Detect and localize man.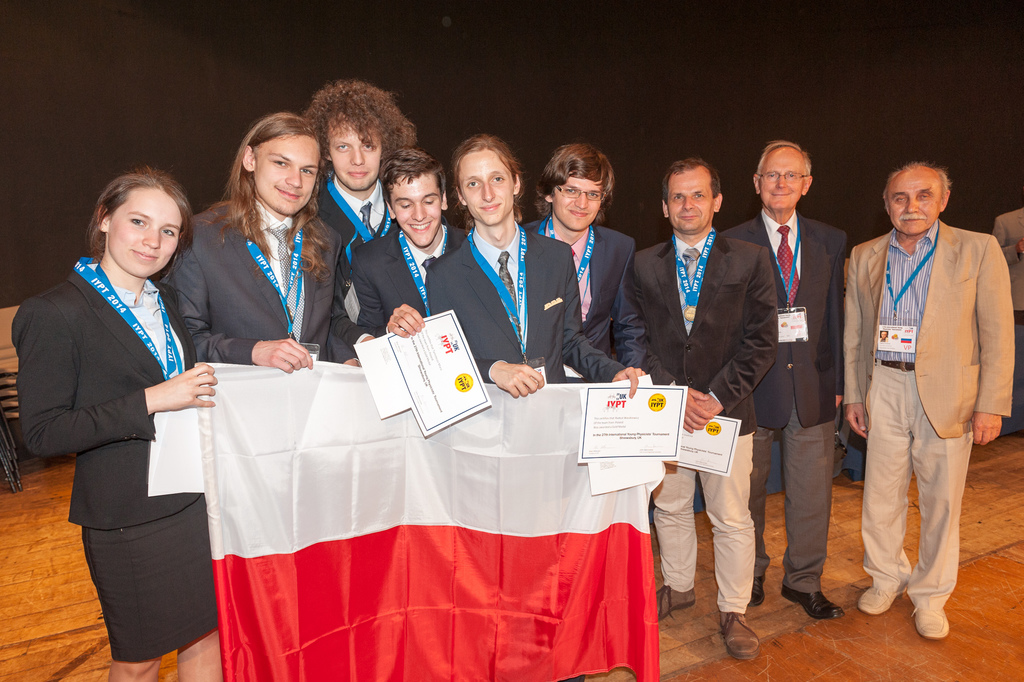
Localized at {"x1": 351, "y1": 154, "x2": 465, "y2": 340}.
